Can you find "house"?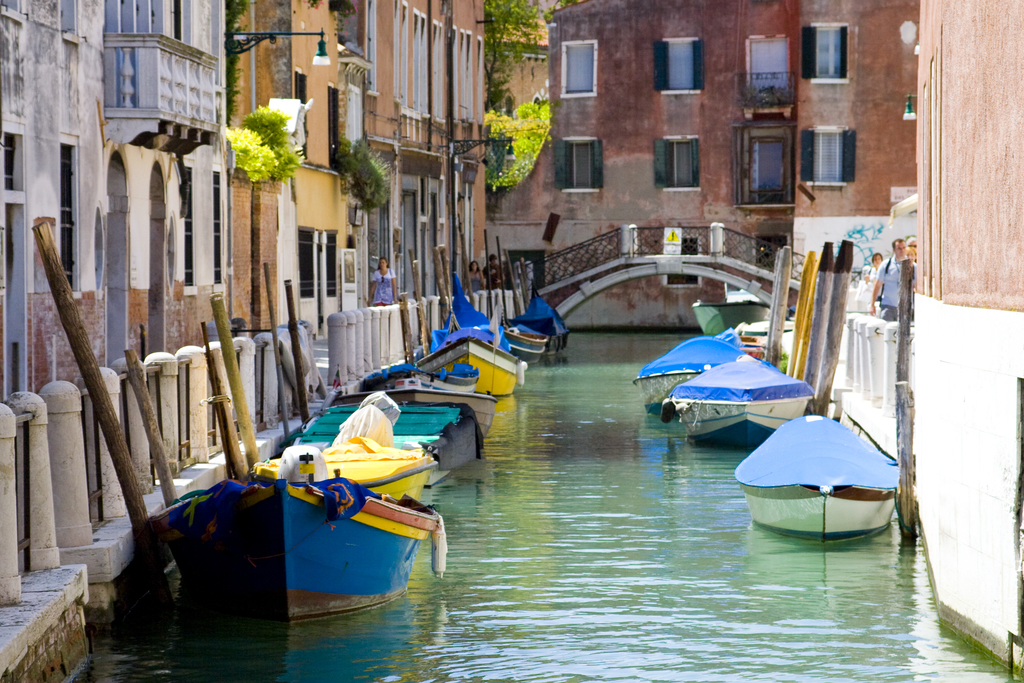
Yes, bounding box: 482 0 945 318.
